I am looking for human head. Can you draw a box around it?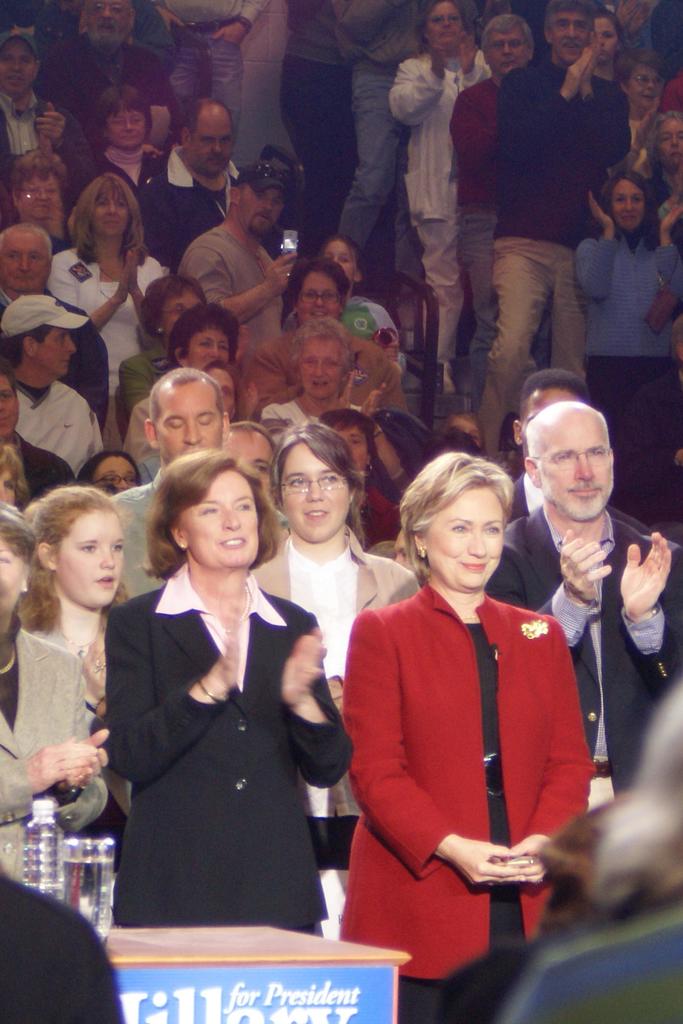
Sure, the bounding box is Rect(282, 256, 356, 326).
